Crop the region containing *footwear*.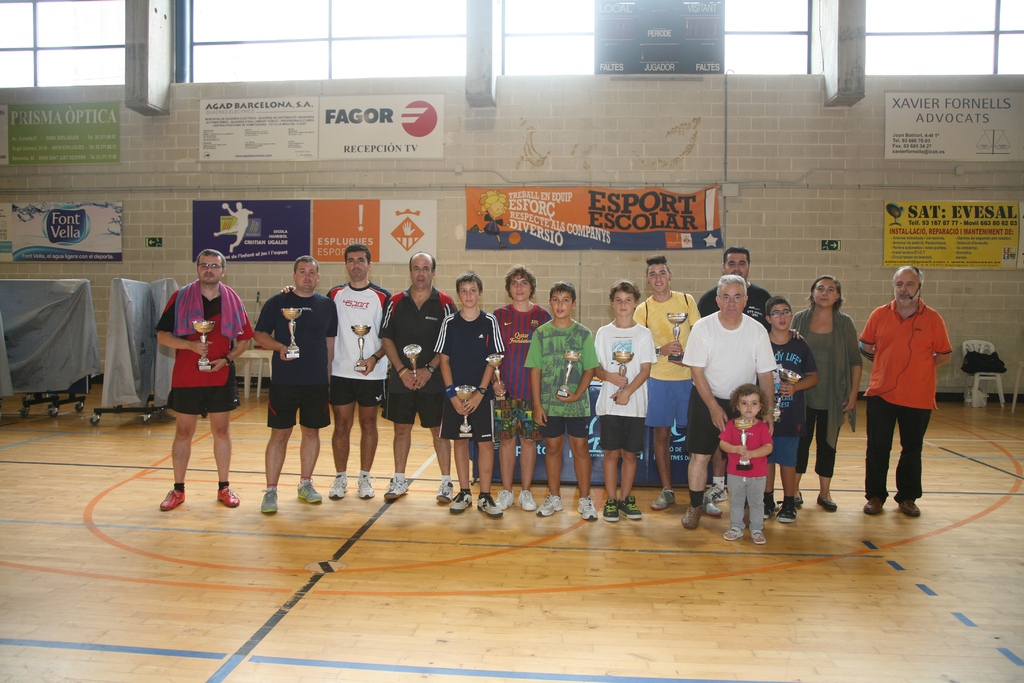
Crop region: bbox(650, 484, 678, 514).
